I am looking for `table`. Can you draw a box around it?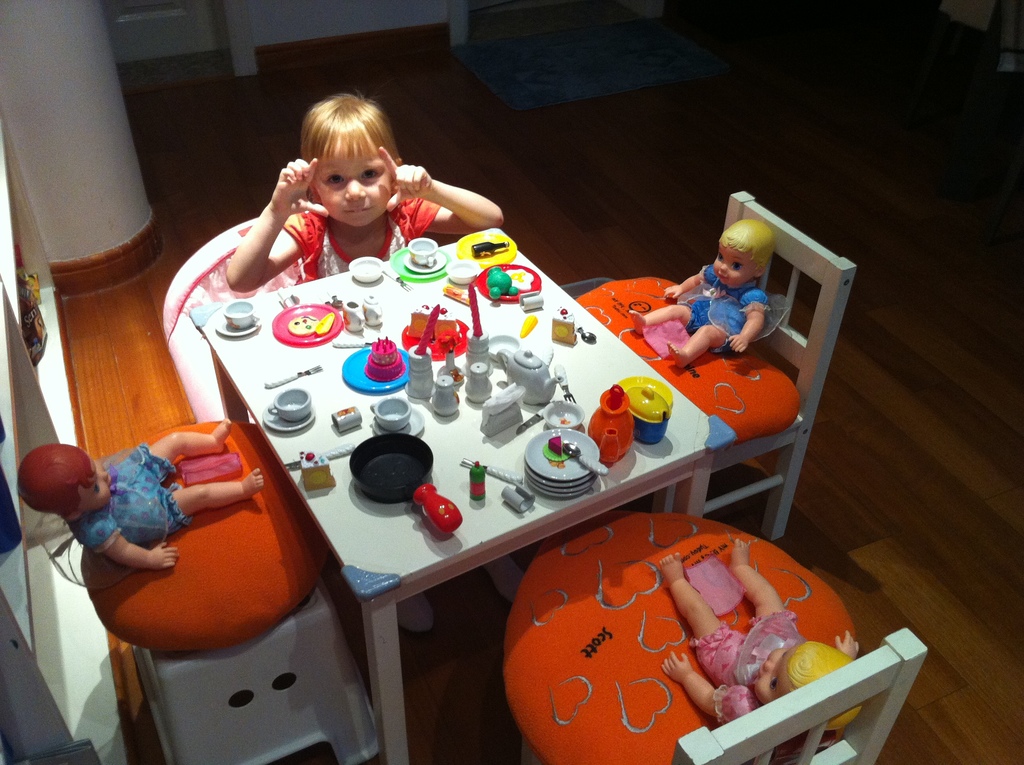
Sure, the bounding box is (188,227,739,764).
